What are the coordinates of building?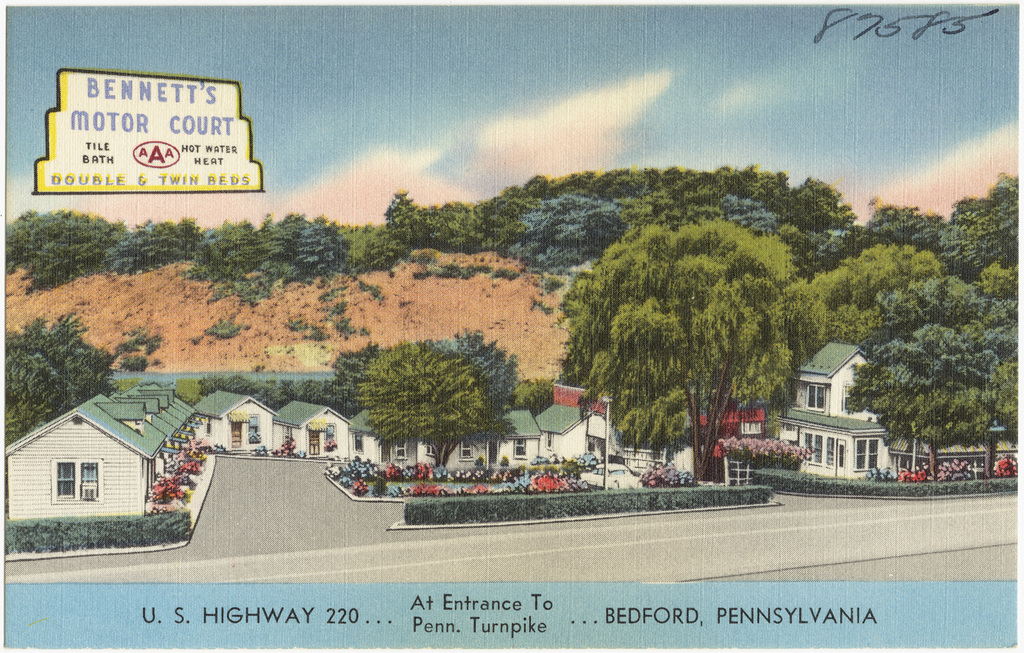
detection(3, 377, 213, 529).
